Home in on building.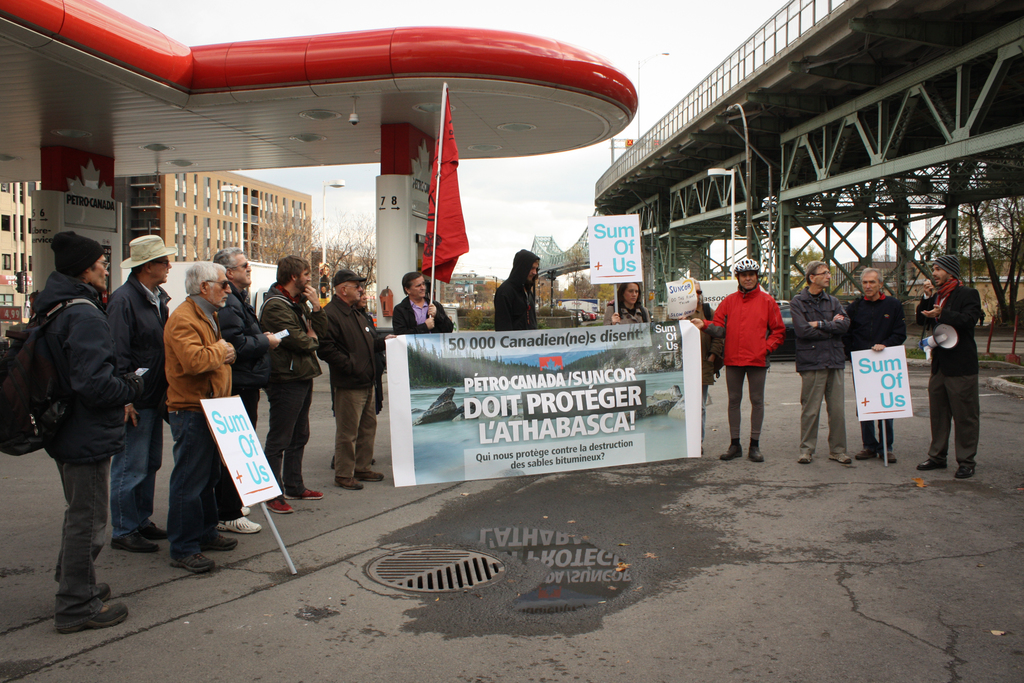
Homed in at pyautogui.locateOnScreen(0, 0, 634, 356).
